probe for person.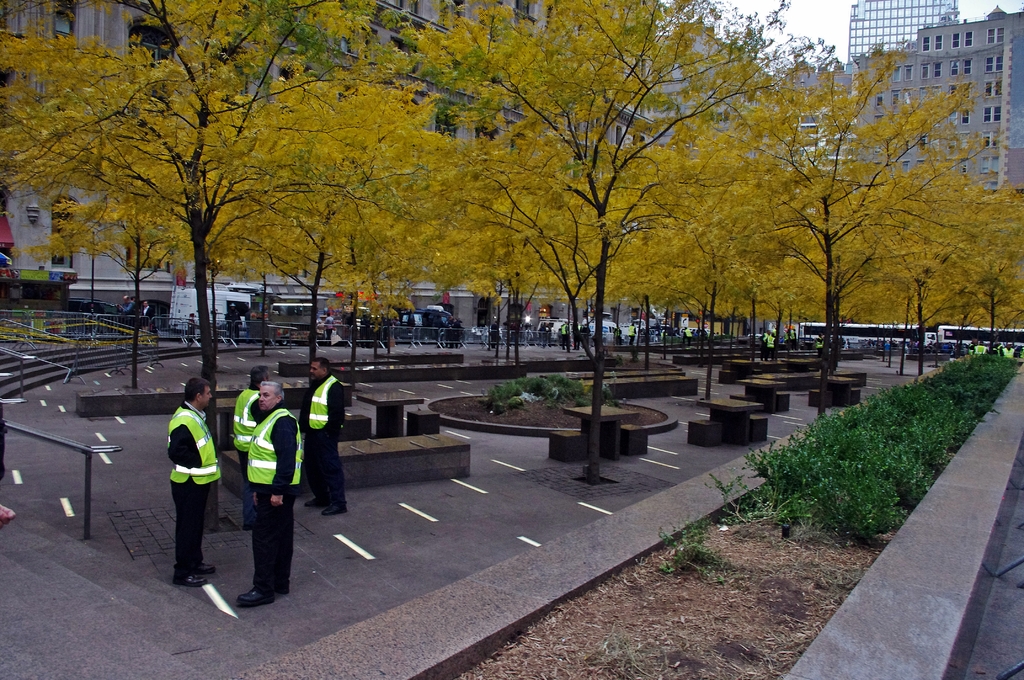
Probe result: pyautogui.locateOnScreen(236, 369, 296, 606).
